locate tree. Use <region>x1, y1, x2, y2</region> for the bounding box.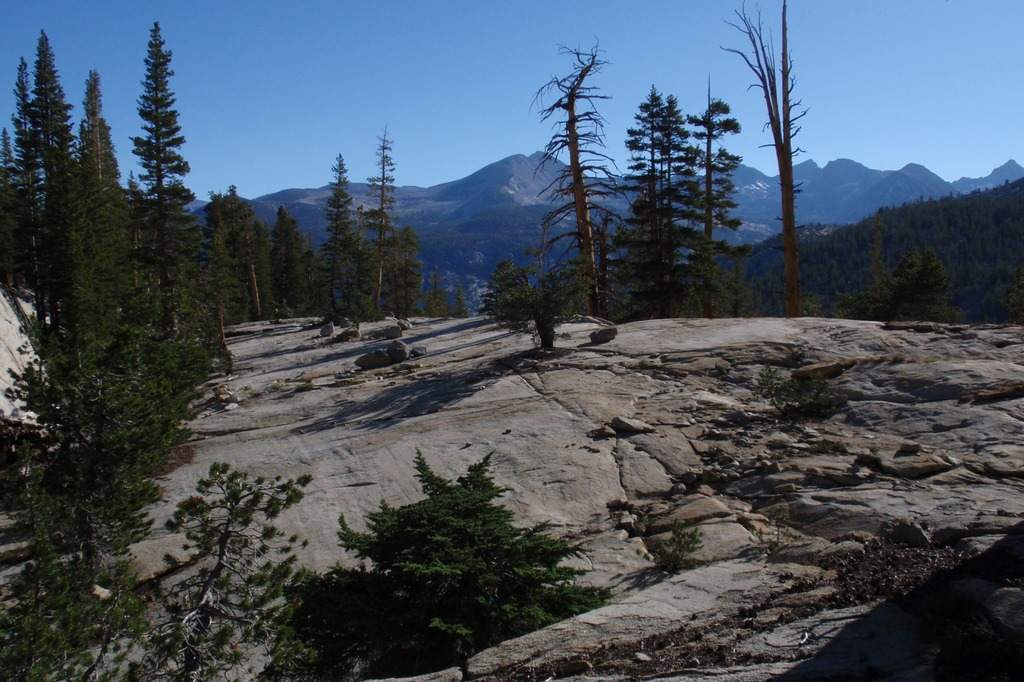
<region>399, 221, 427, 323</region>.
